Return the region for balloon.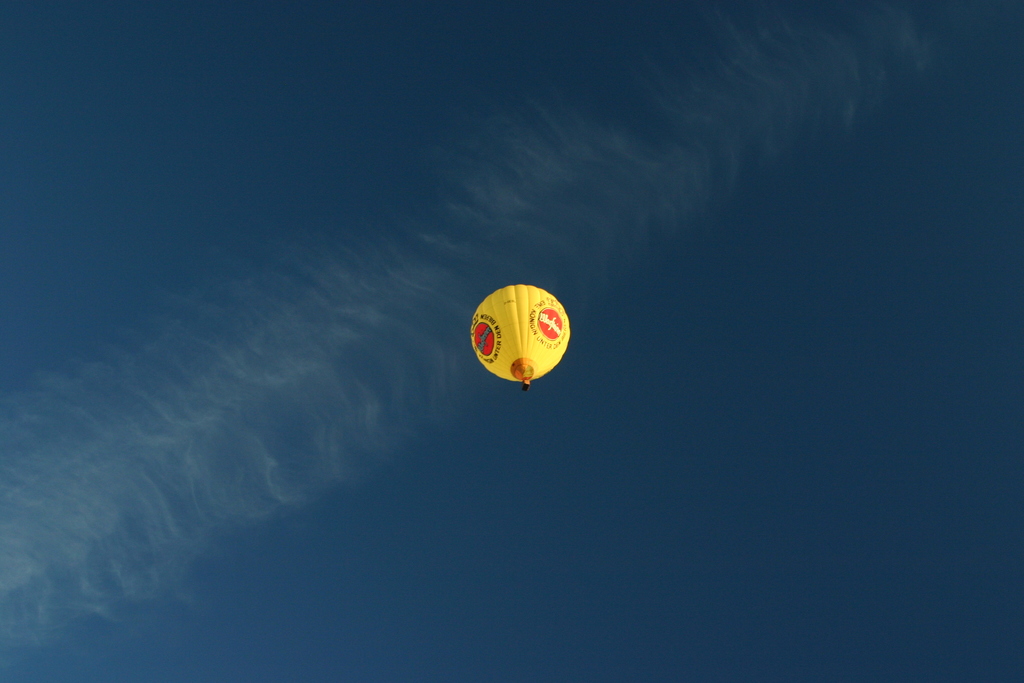
469,283,570,383.
